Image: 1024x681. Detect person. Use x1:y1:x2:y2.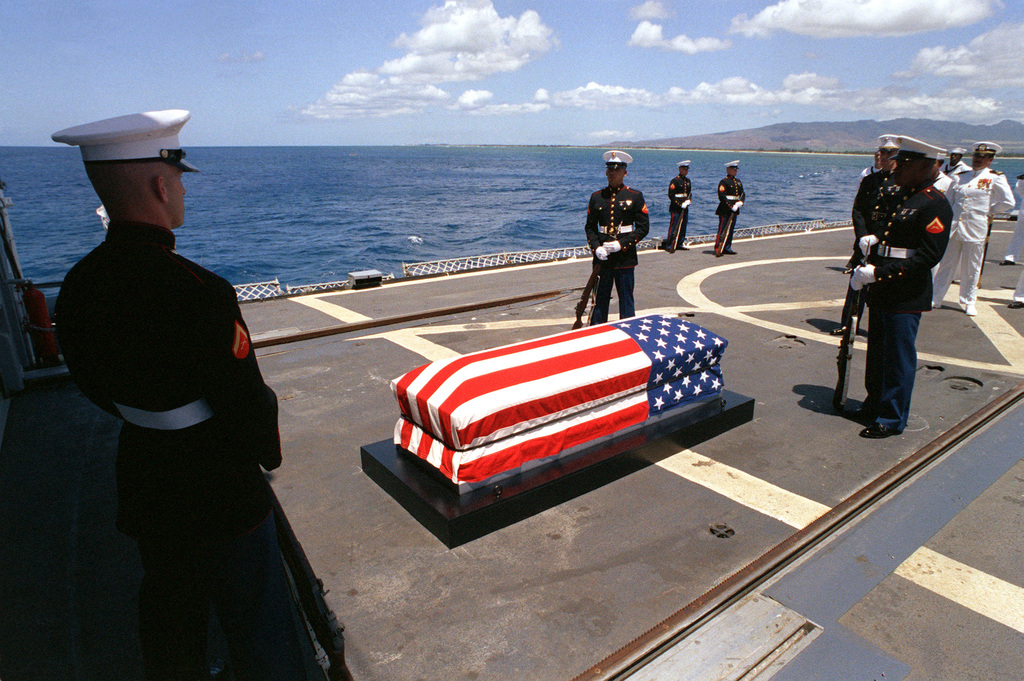
668:153:700:258.
